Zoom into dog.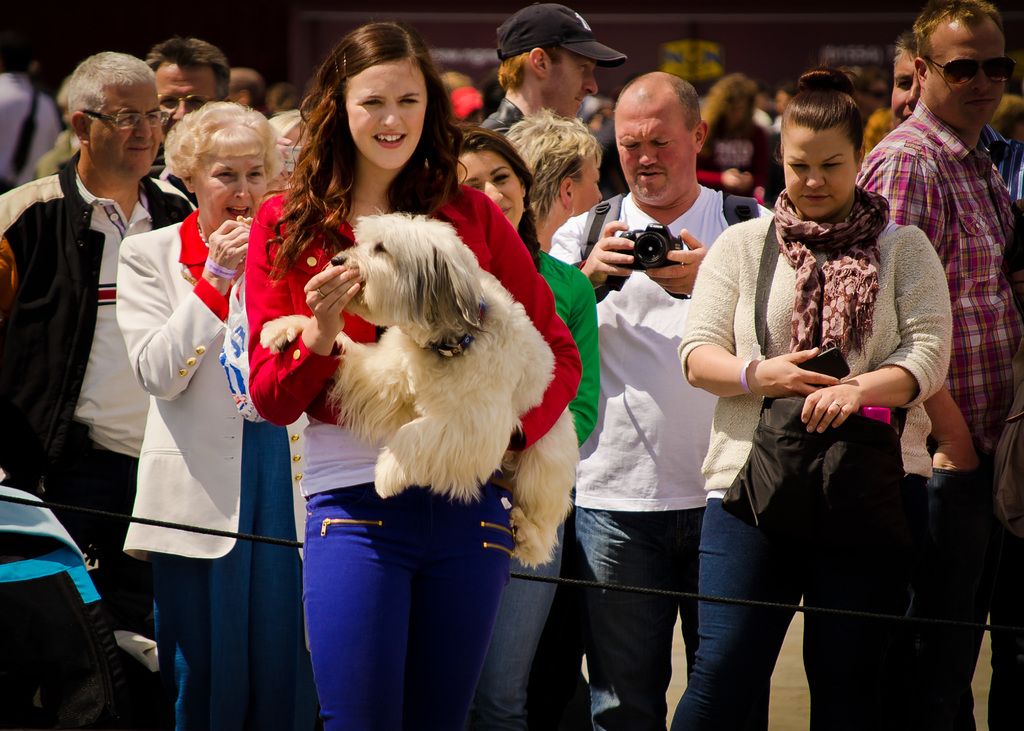
Zoom target: (261, 203, 584, 570).
